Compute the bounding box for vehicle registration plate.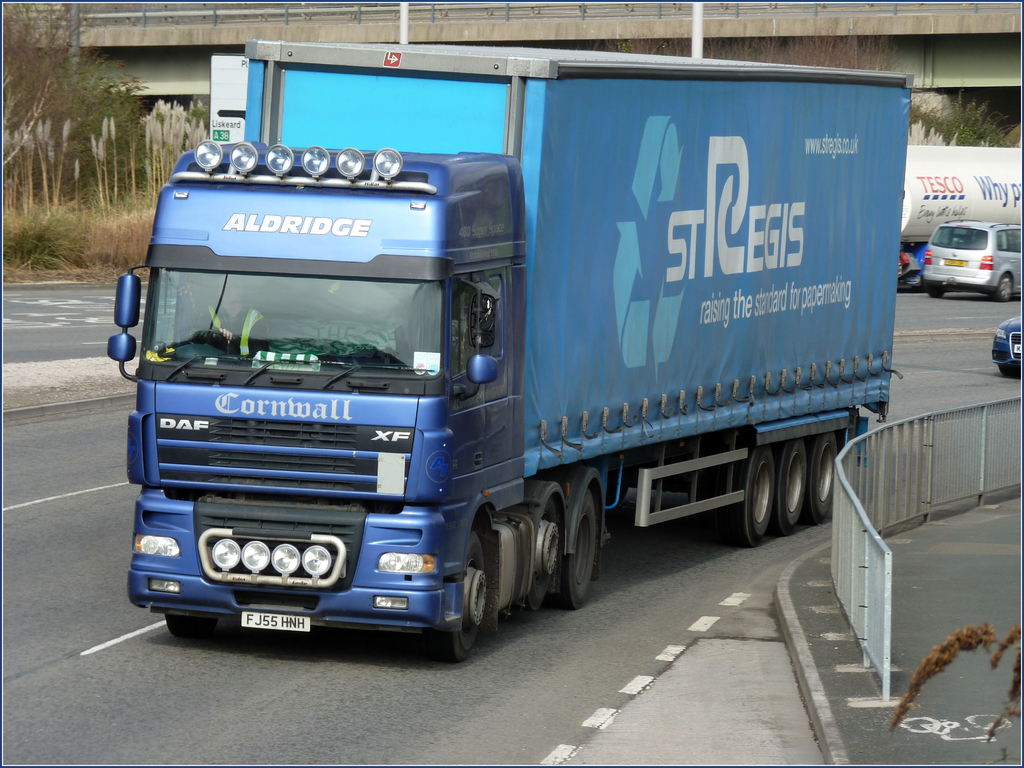
943, 257, 968, 267.
